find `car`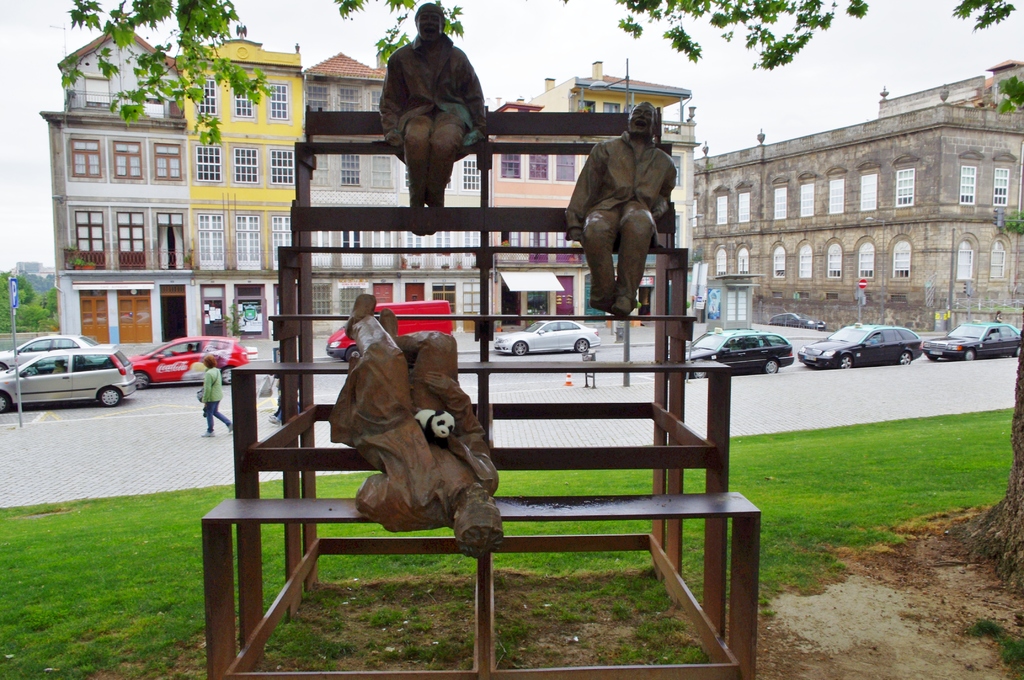
l=770, t=306, r=830, b=334
